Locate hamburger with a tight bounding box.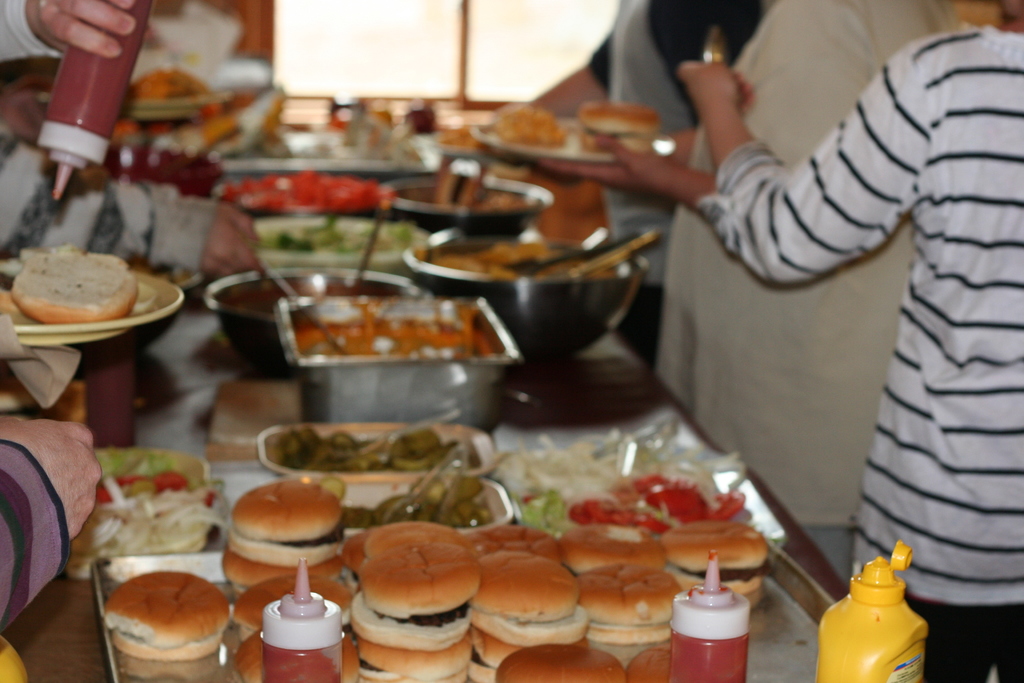
locate(235, 624, 361, 682).
